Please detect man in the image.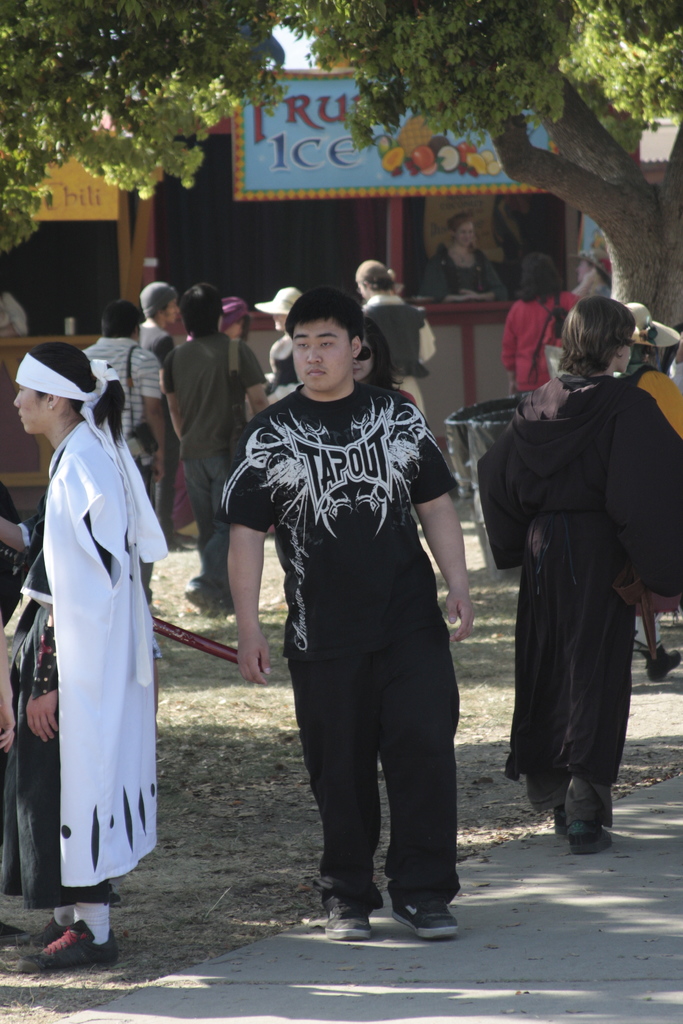
bbox=[224, 268, 480, 940].
